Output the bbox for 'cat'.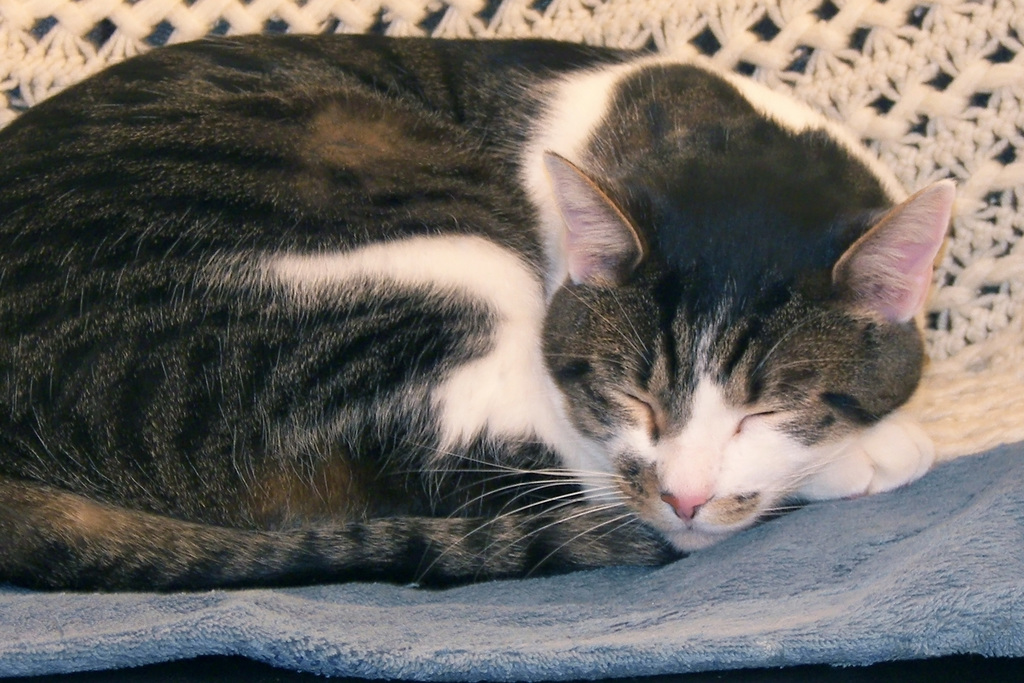
(left=0, top=30, right=957, bottom=591).
